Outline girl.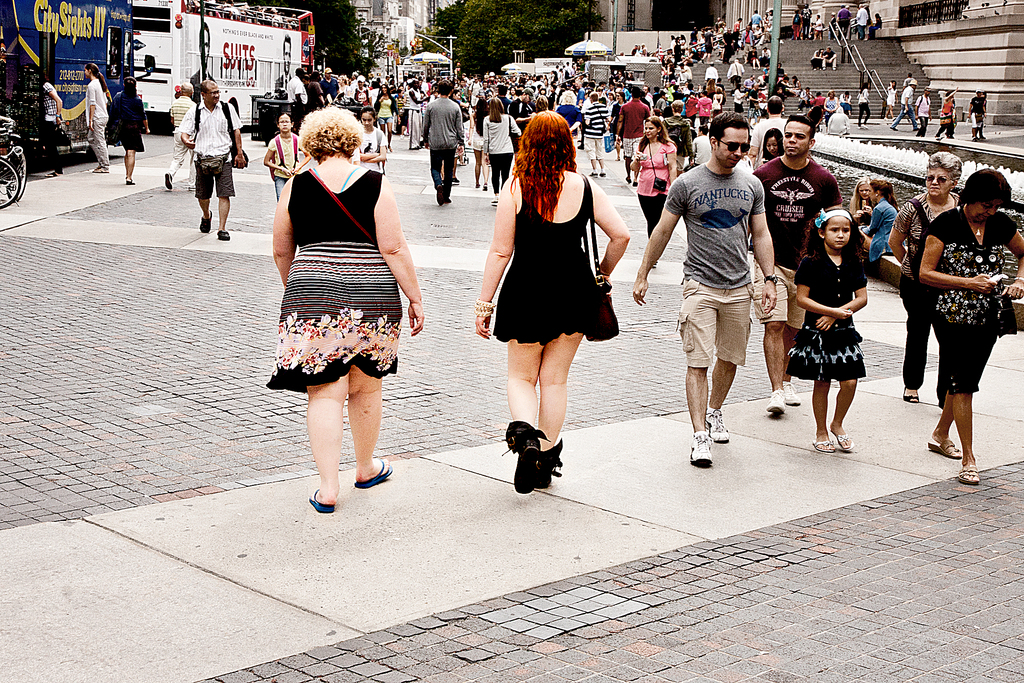
Outline: 260/96/438/504.
